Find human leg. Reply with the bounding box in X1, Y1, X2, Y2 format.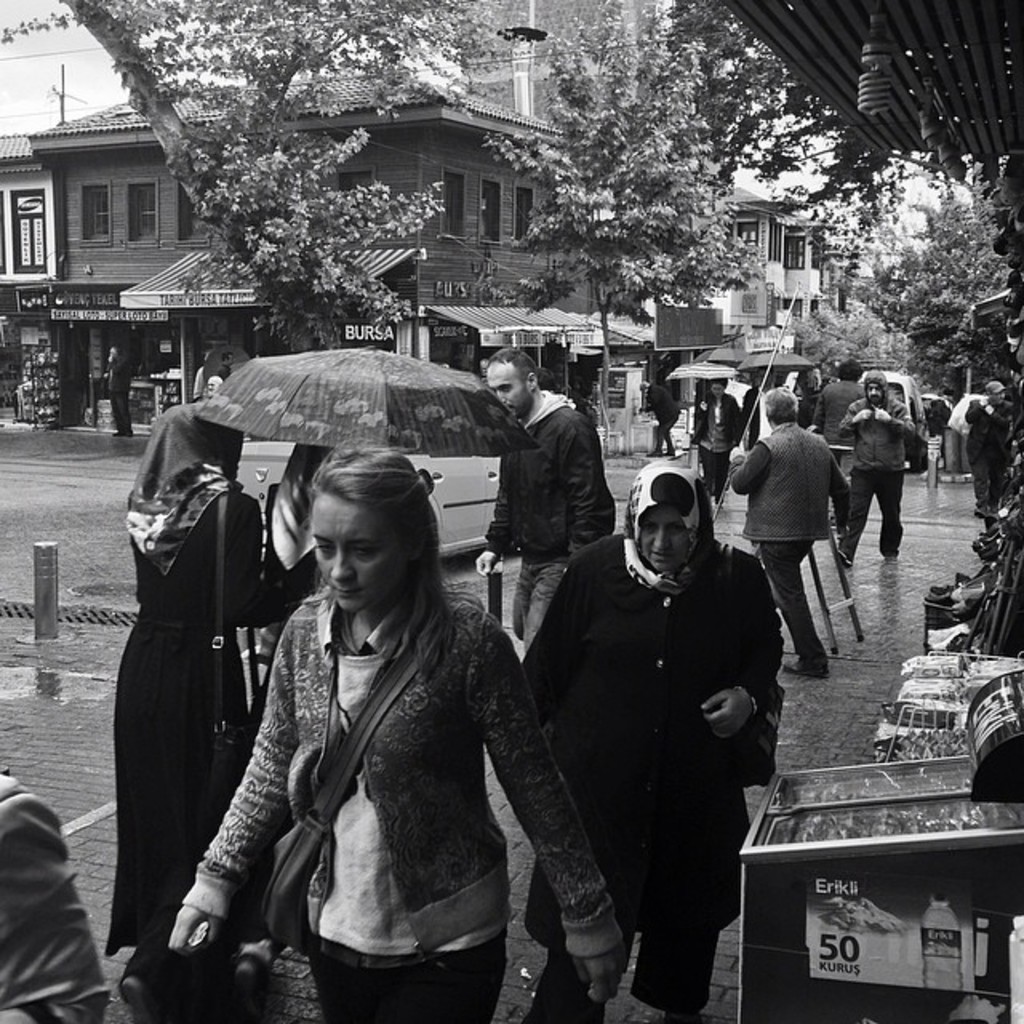
773, 536, 826, 686.
